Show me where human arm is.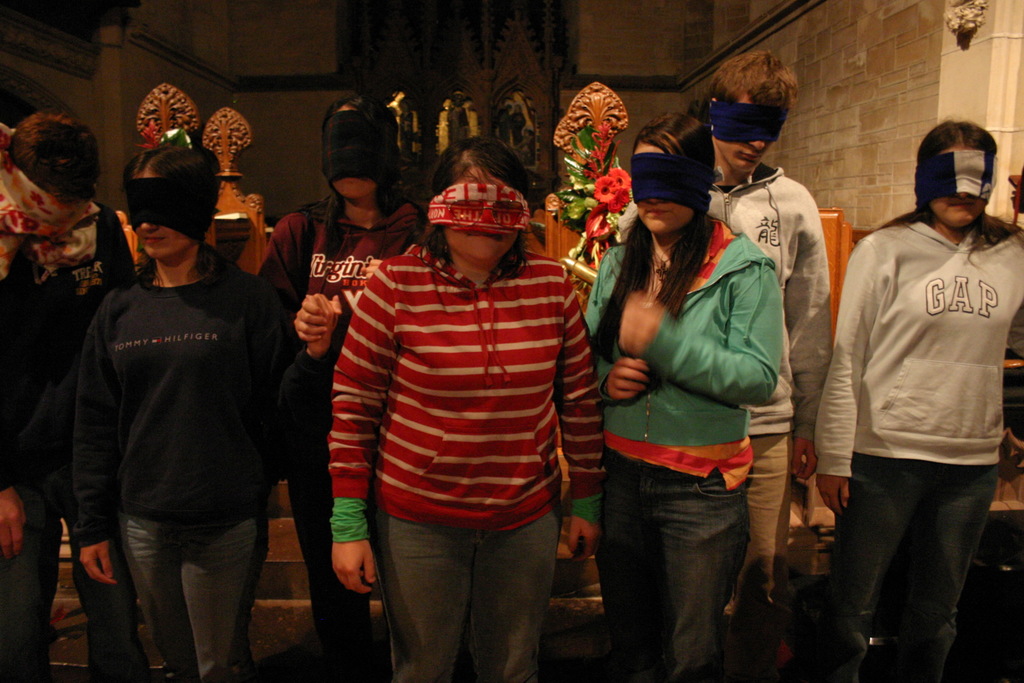
human arm is at x1=282 y1=296 x2=337 y2=462.
